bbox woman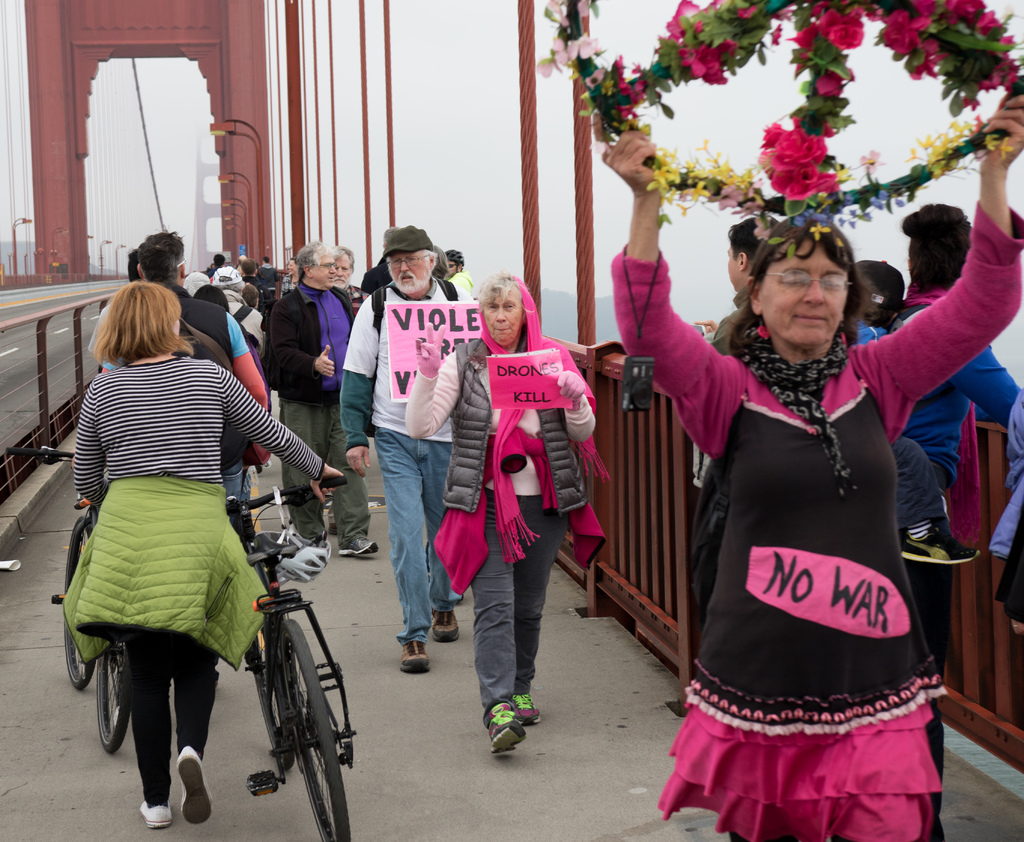
<region>403, 272, 596, 753</region>
